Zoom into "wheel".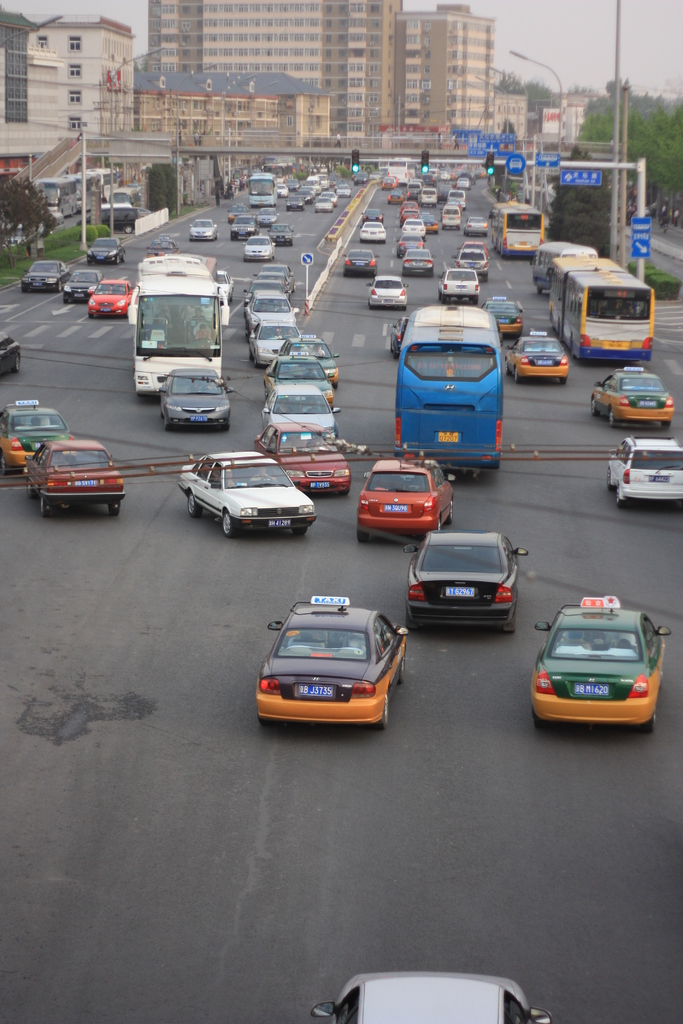
Zoom target: 183,490,206,518.
